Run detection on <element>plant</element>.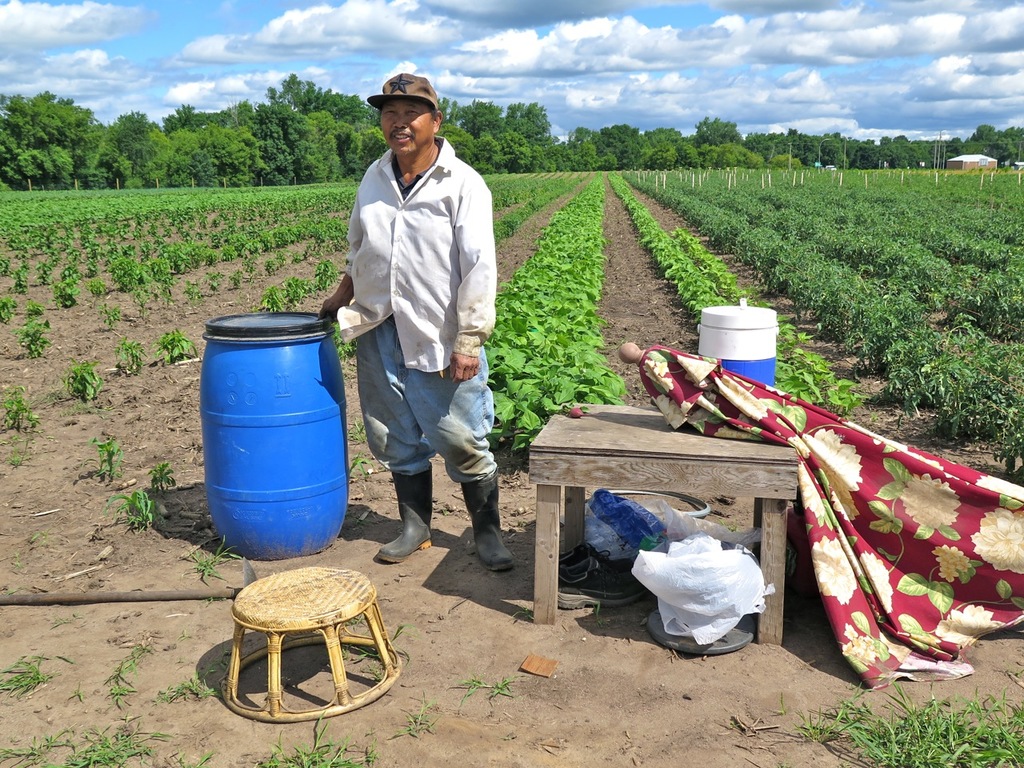
Result: box=[70, 360, 106, 406].
